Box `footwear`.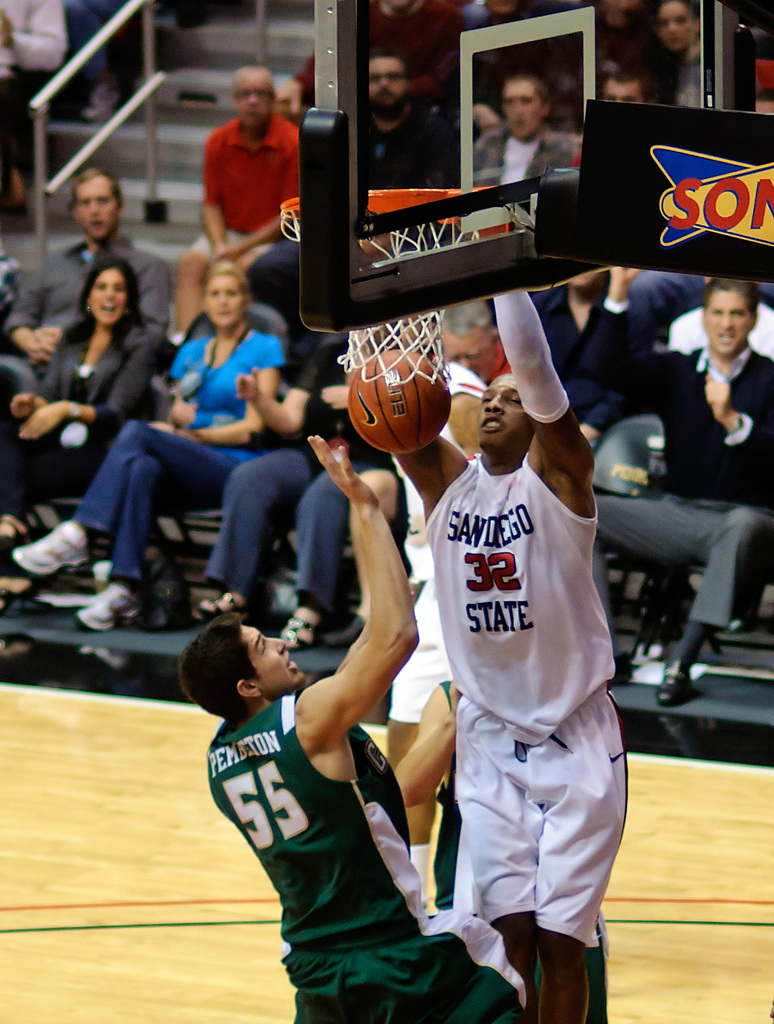
crop(197, 589, 246, 616).
